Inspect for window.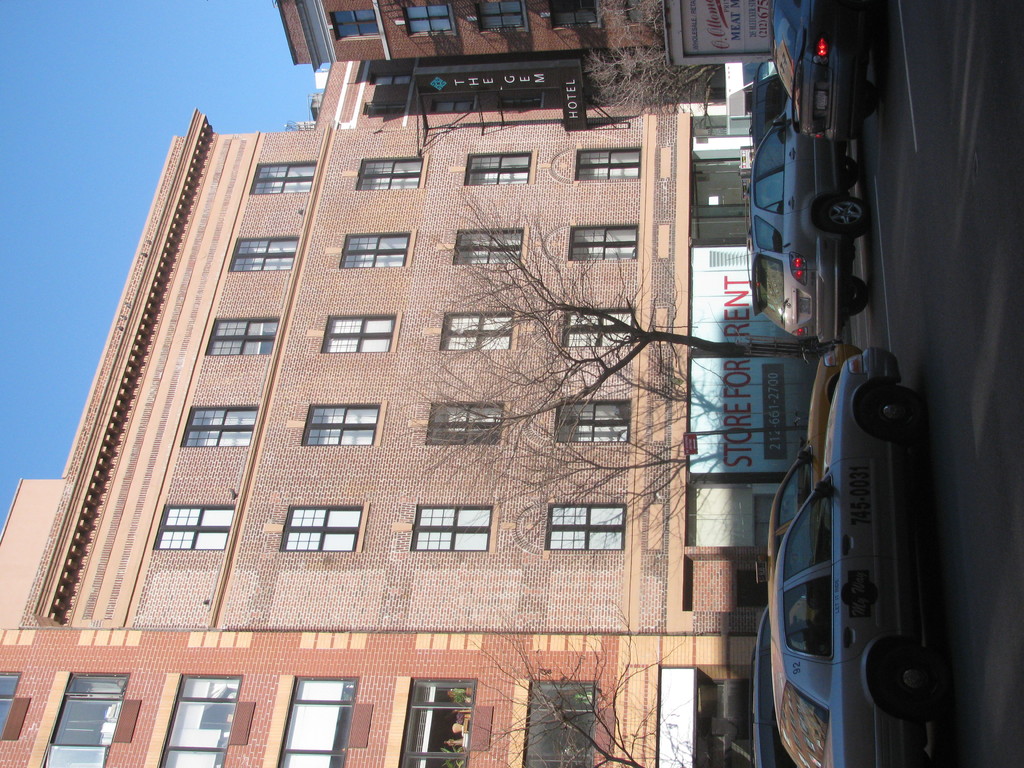
Inspection: [693, 674, 755, 767].
